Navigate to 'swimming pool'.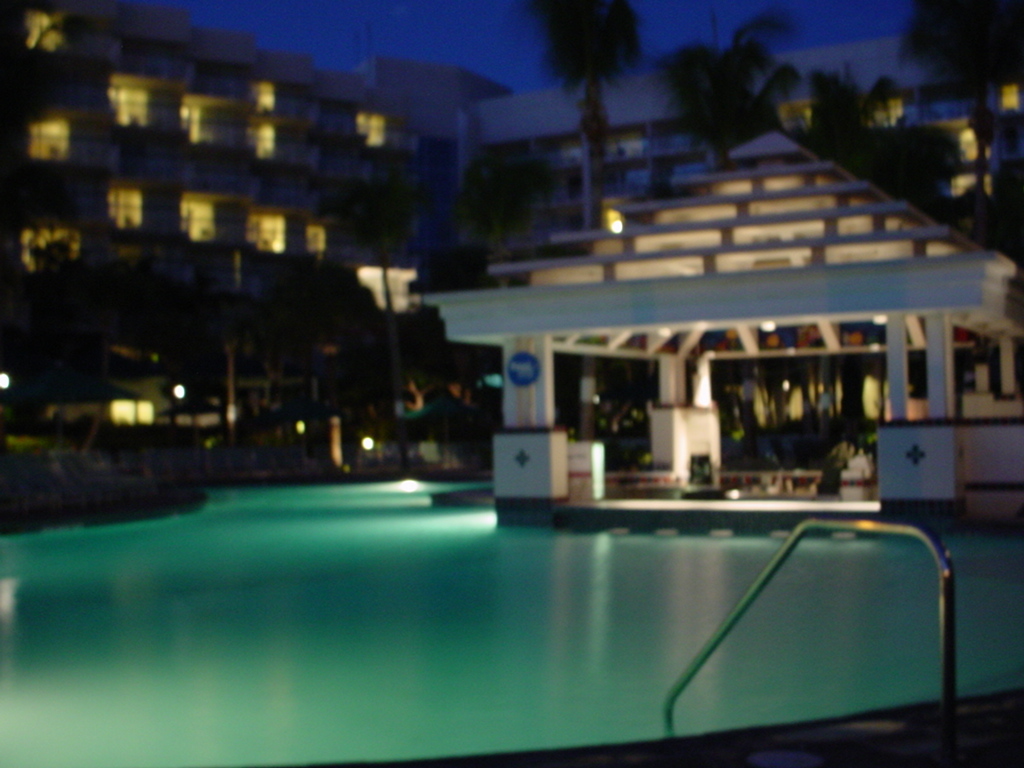
Navigation target: left=13, top=390, right=1023, bottom=756.
